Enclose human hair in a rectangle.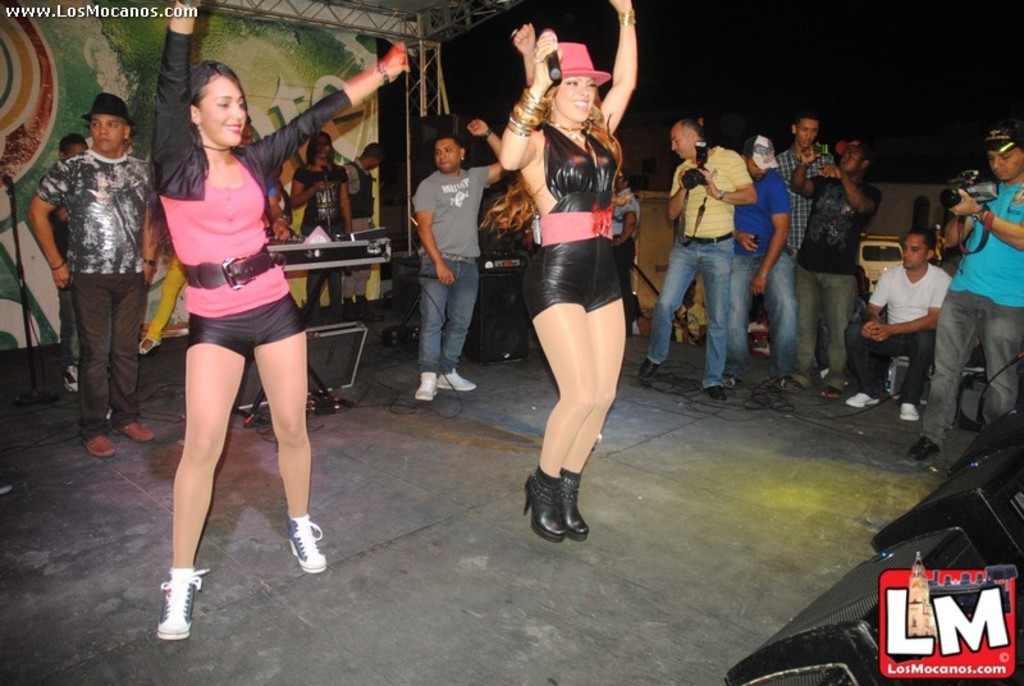
rect(536, 84, 604, 124).
